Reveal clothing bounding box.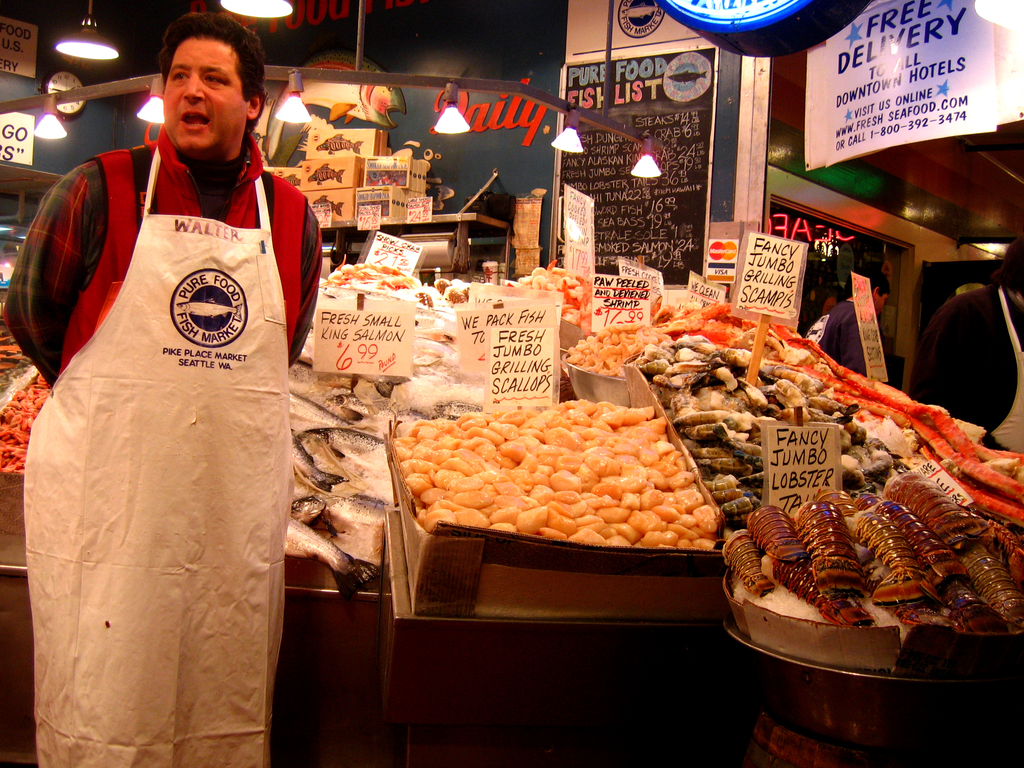
Revealed: 16,94,299,735.
